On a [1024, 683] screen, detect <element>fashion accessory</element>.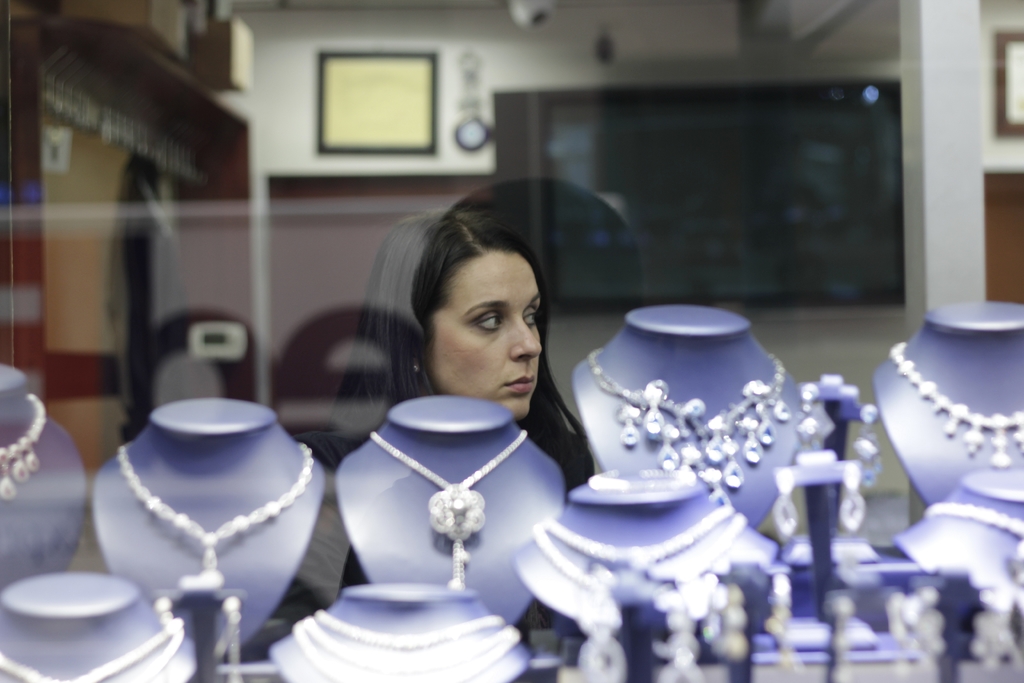
box=[0, 392, 46, 501].
